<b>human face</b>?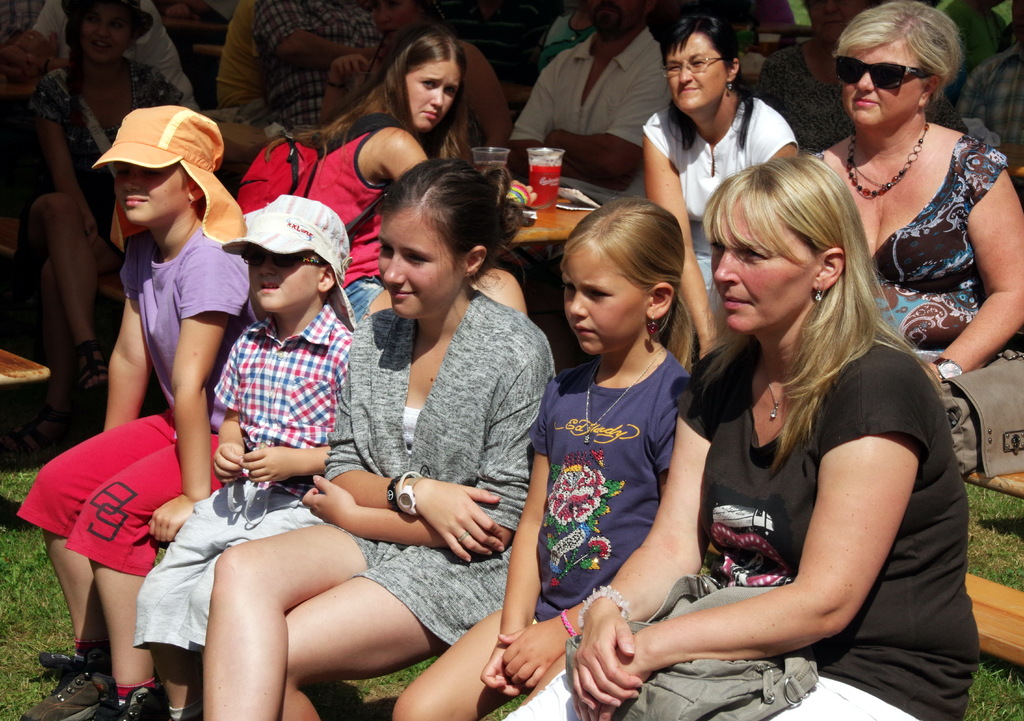
383 212 460 313
